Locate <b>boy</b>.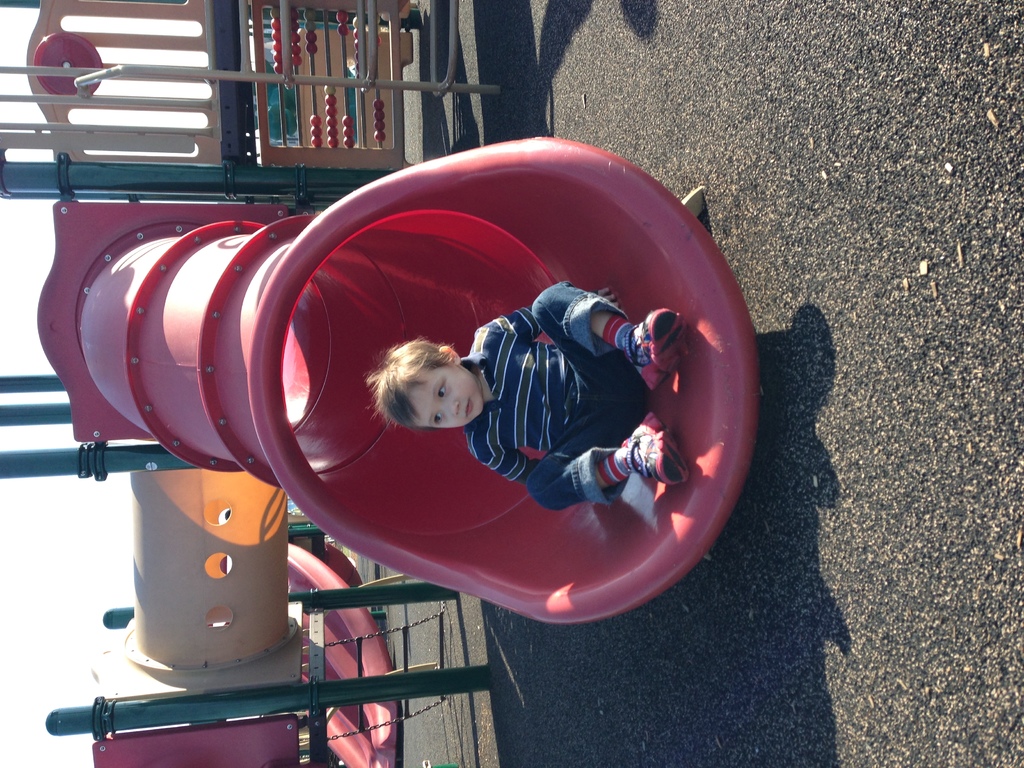
Bounding box: BBox(367, 280, 689, 510).
